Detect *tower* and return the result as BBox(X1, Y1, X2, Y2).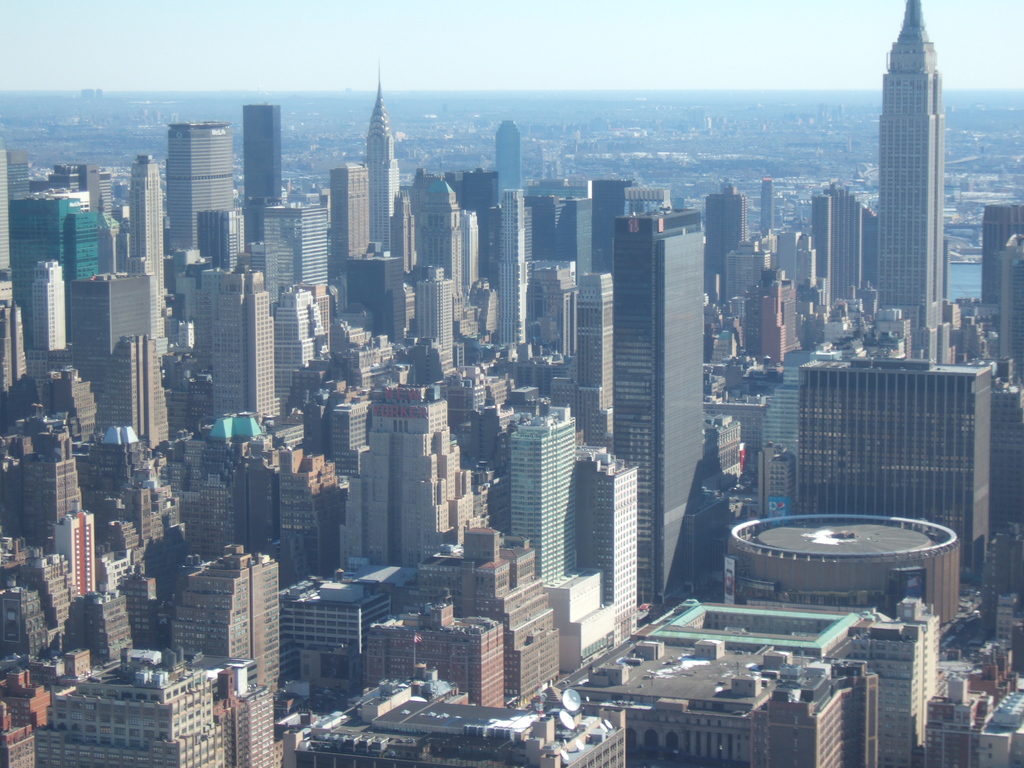
BBox(332, 166, 372, 307).
